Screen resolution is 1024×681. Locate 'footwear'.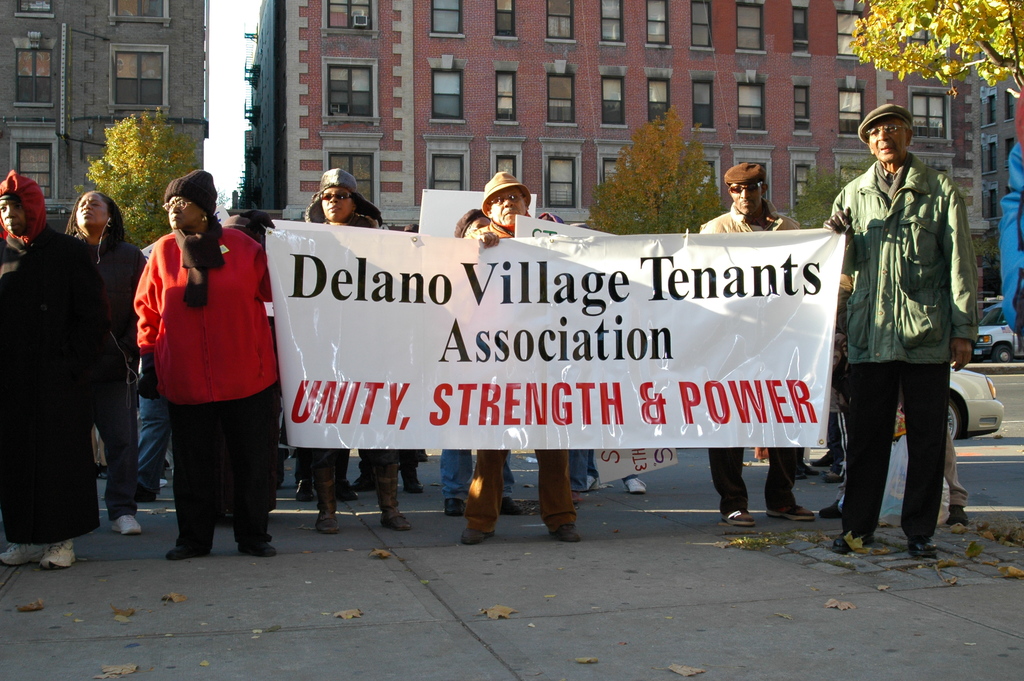
Rect(235, 542, 275, 555).
